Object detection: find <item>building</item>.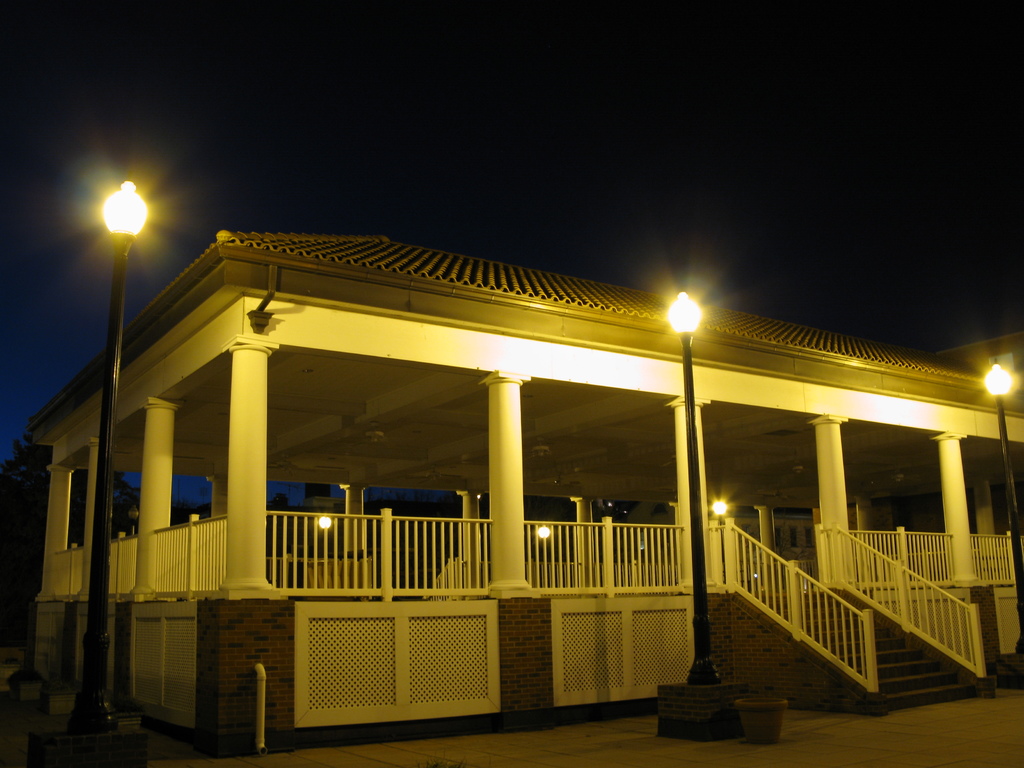
17/230/1020/760.
